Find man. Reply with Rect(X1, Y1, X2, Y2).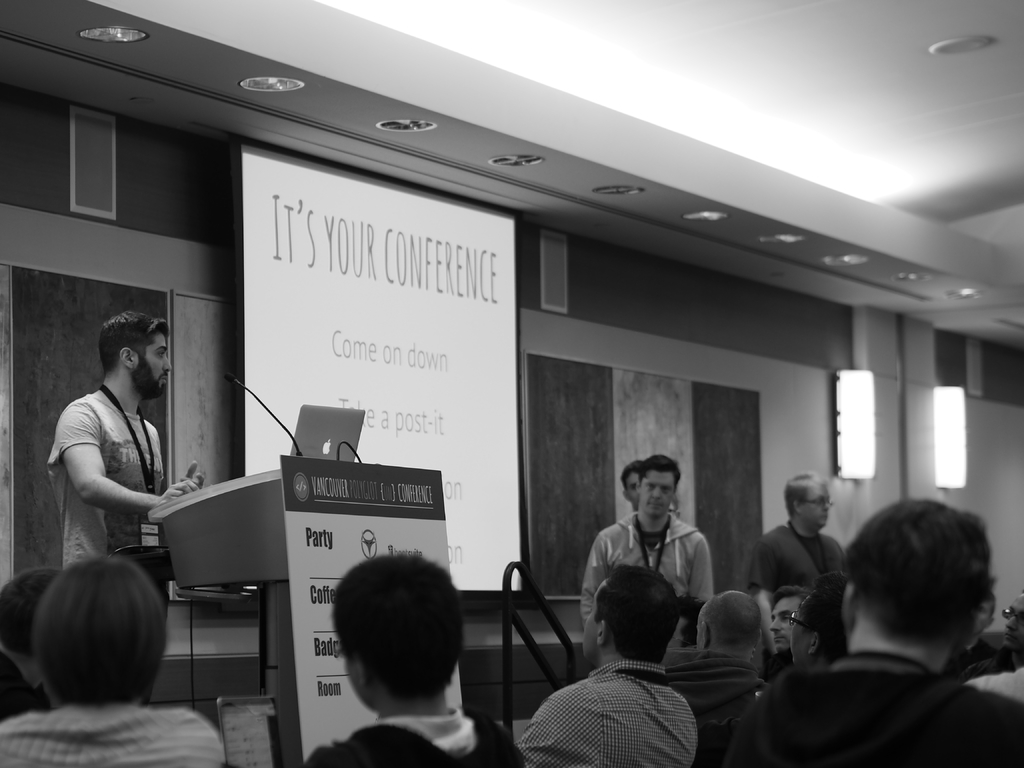
Rect(586, 472, 731, 687).
